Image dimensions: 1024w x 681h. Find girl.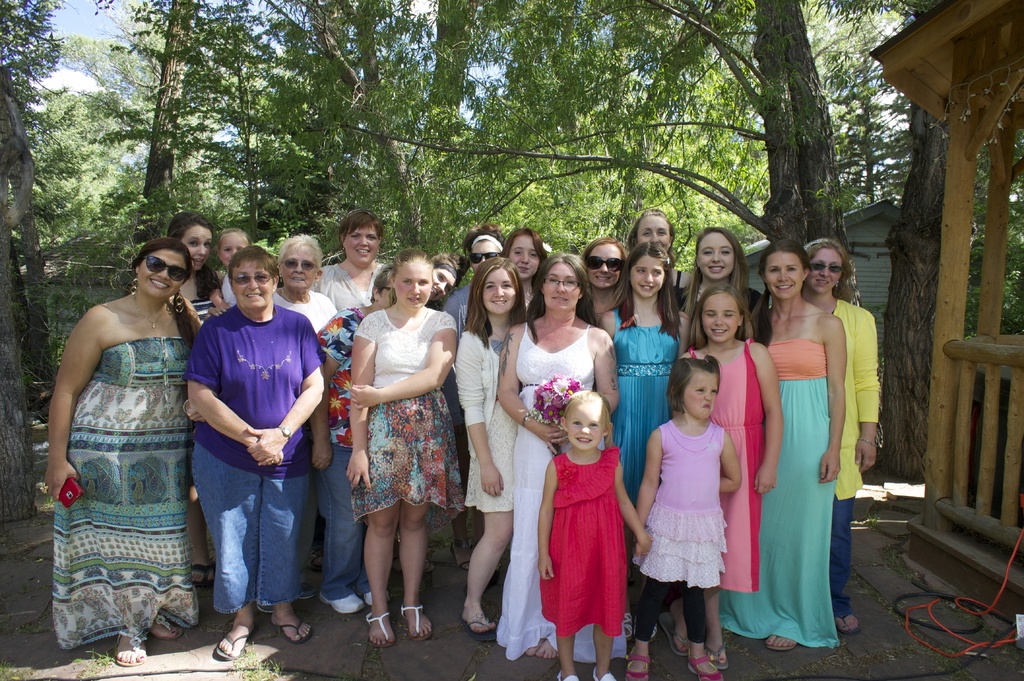
{"left": 215, "top": 227, "right": 249, "bottom": 304}.
